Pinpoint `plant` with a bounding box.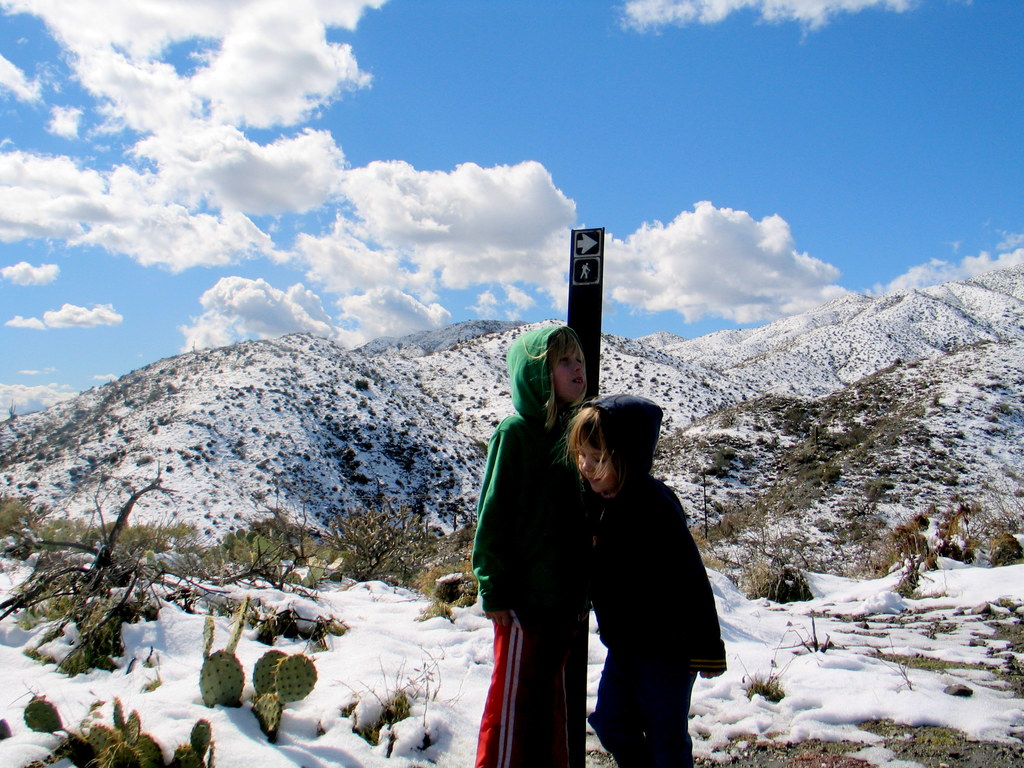
0/685/216/767.
